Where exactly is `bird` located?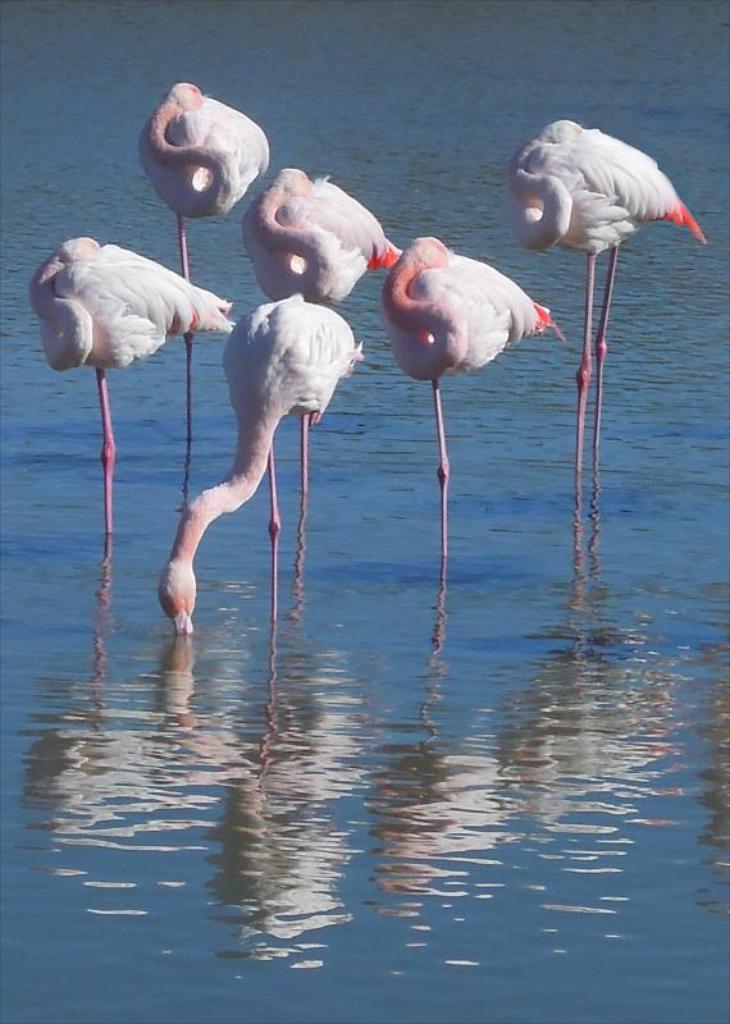
Its bounding box is bbox(138, 78, 274, 285).
